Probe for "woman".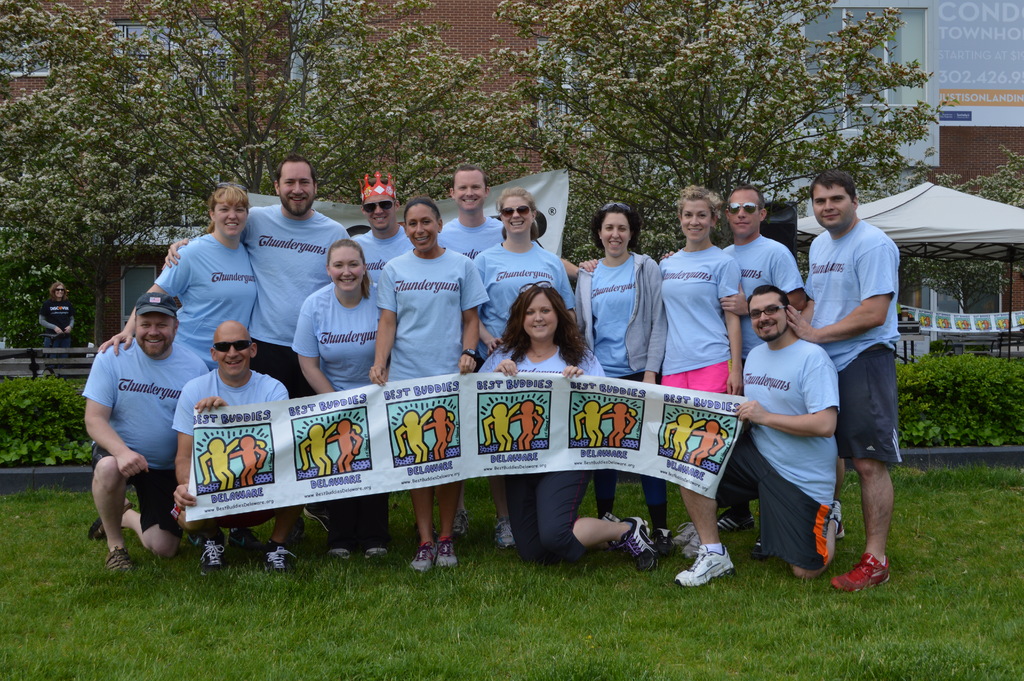
Probe result: rect(573, 202, 661, 534).
